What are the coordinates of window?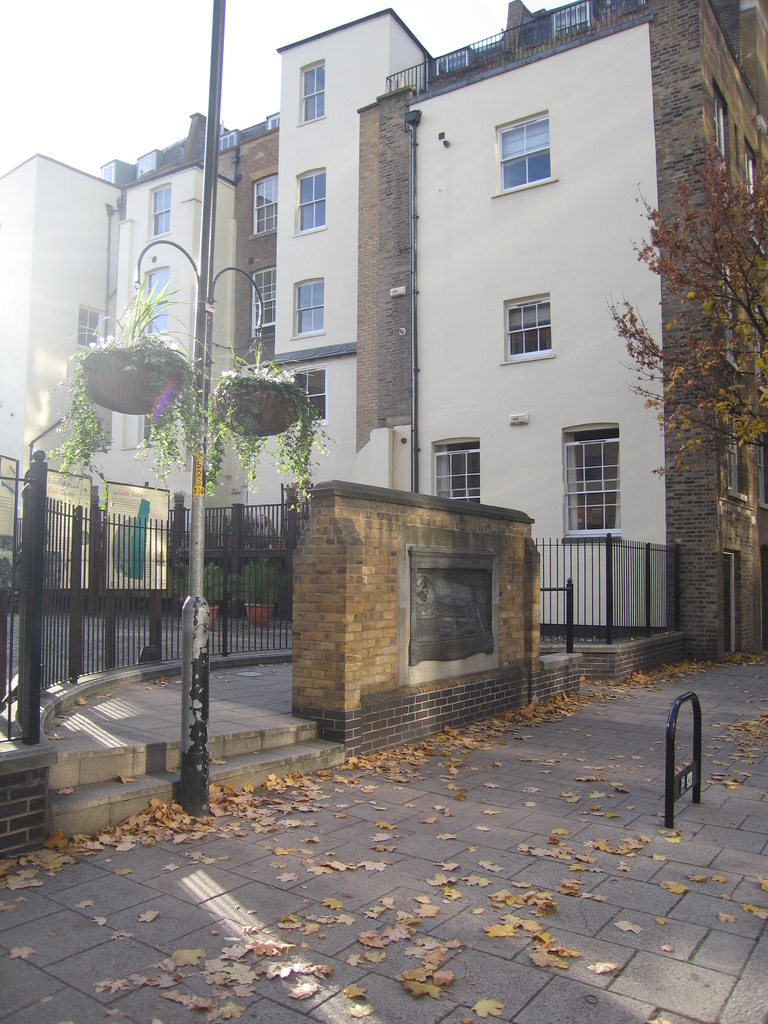
l=77, t=415, r=105, b=447.
